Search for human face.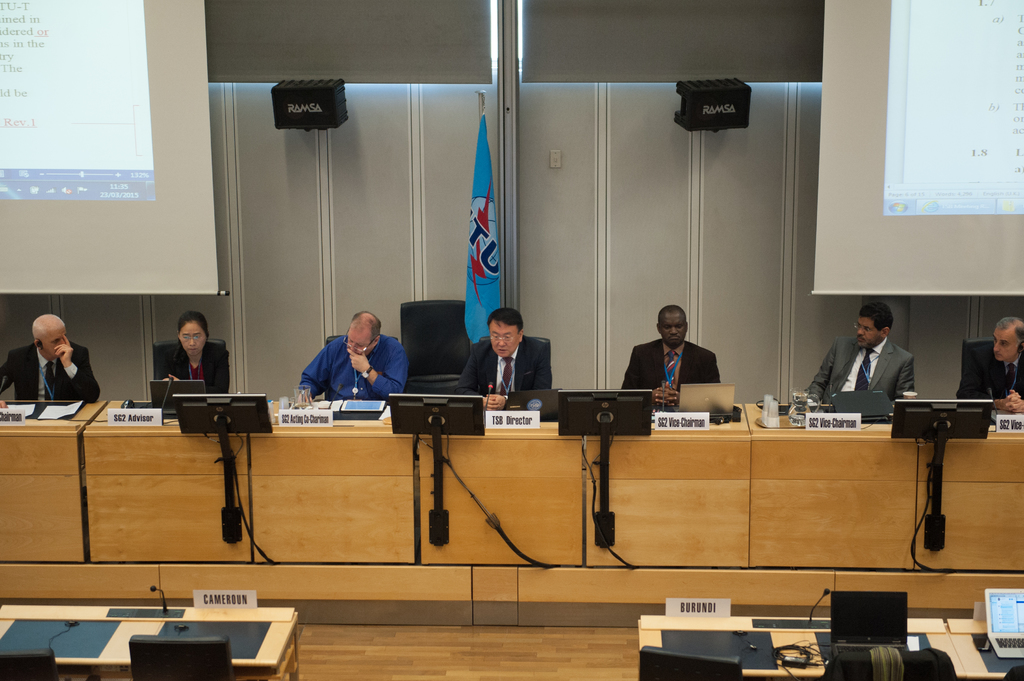
Found at 490/320/517/358.
